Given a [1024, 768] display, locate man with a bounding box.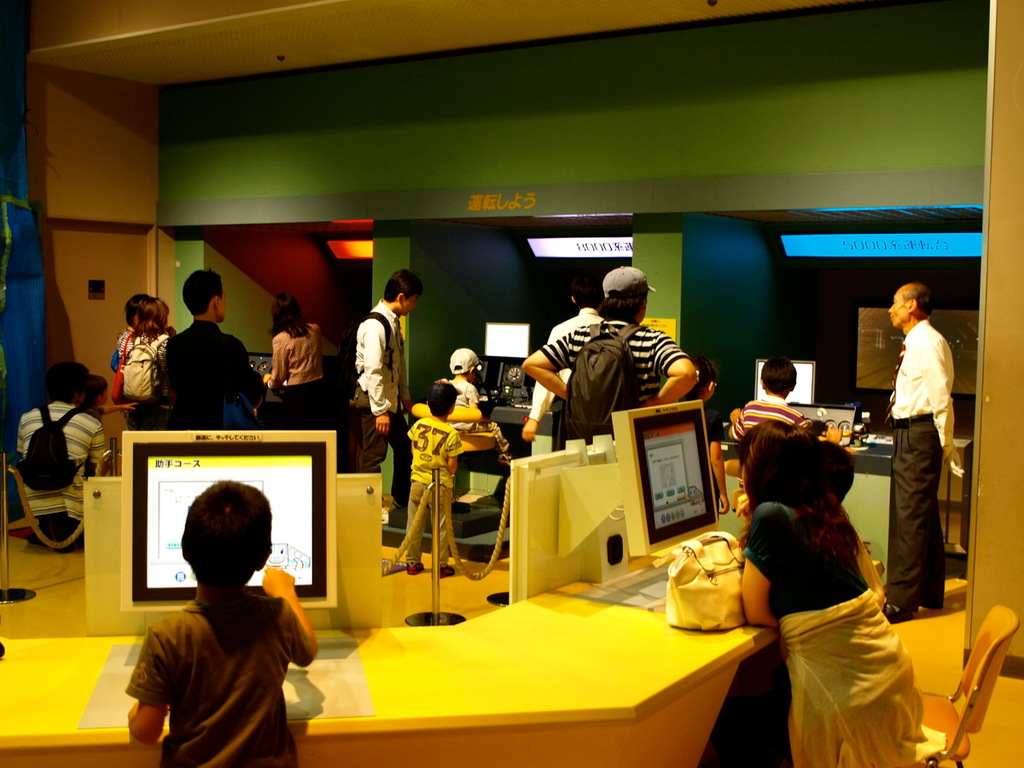
Located: <bbox>344, 265, 418, 509</bbox>.
